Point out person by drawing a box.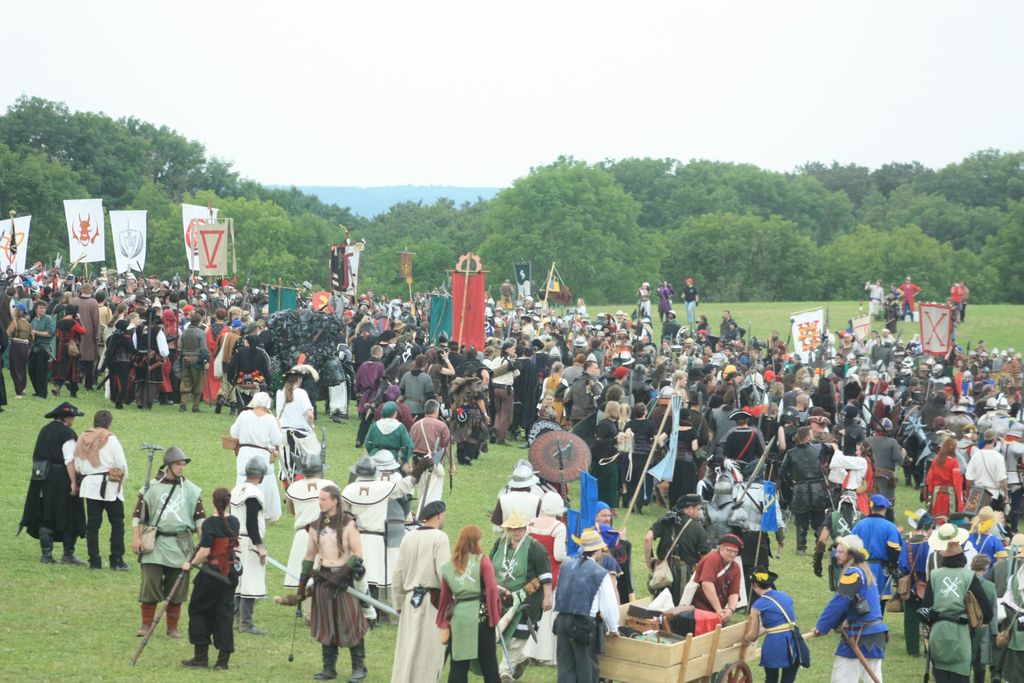
276 366 333 475.
